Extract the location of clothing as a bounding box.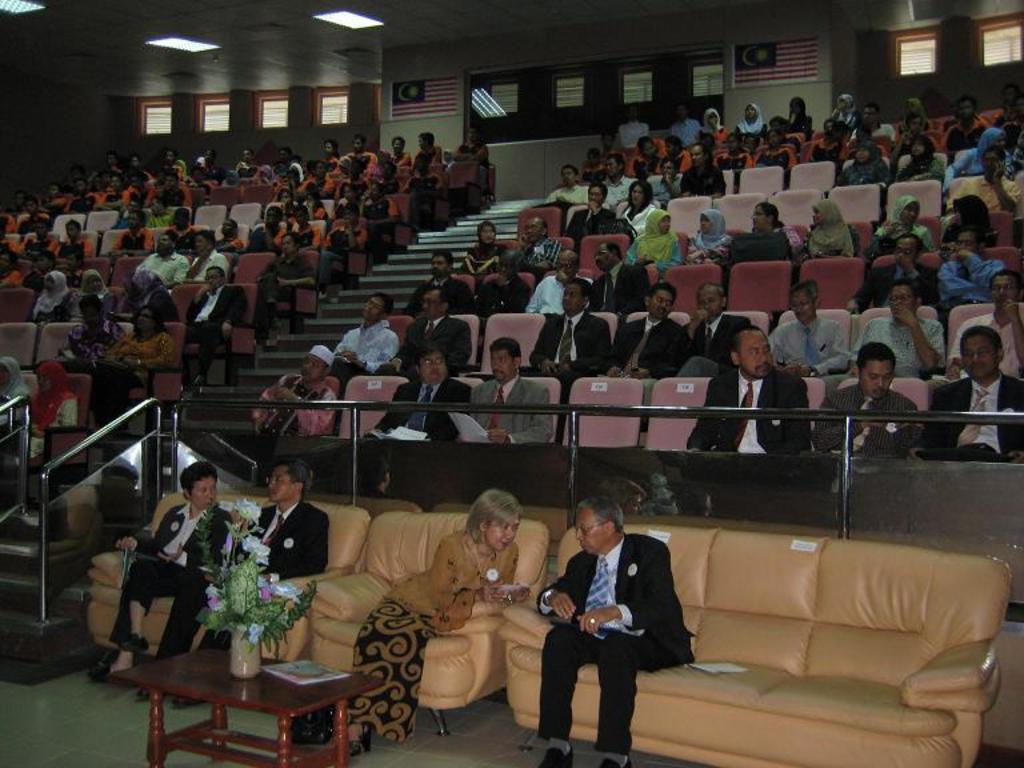
bbox=[528, 319, 629, 387].
